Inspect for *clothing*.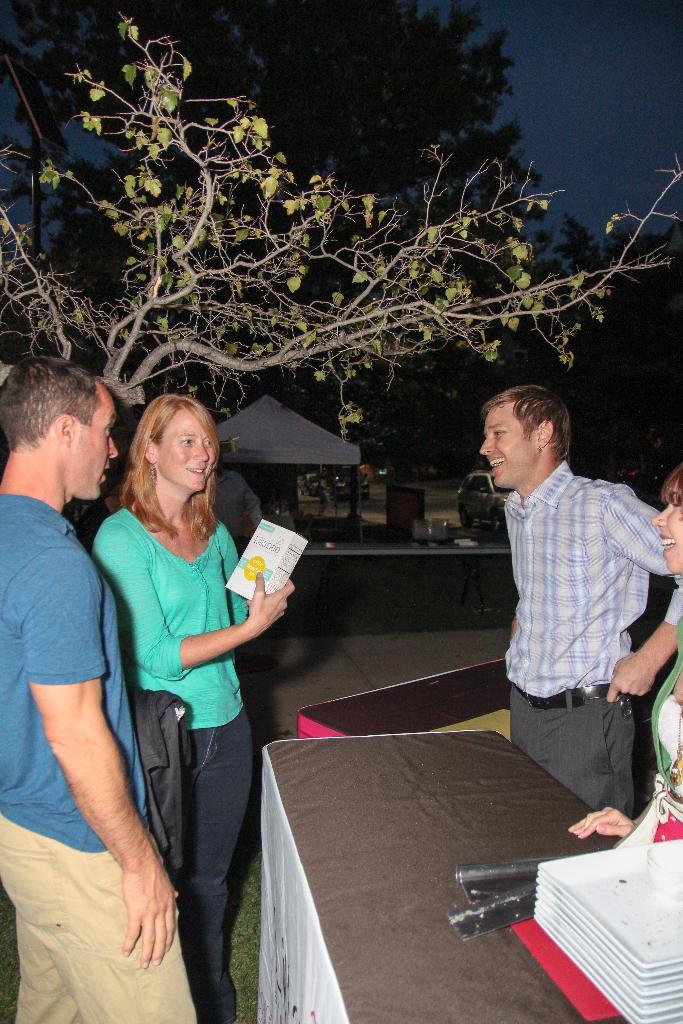
Inspection: crop(106, 479, 263, 897).
